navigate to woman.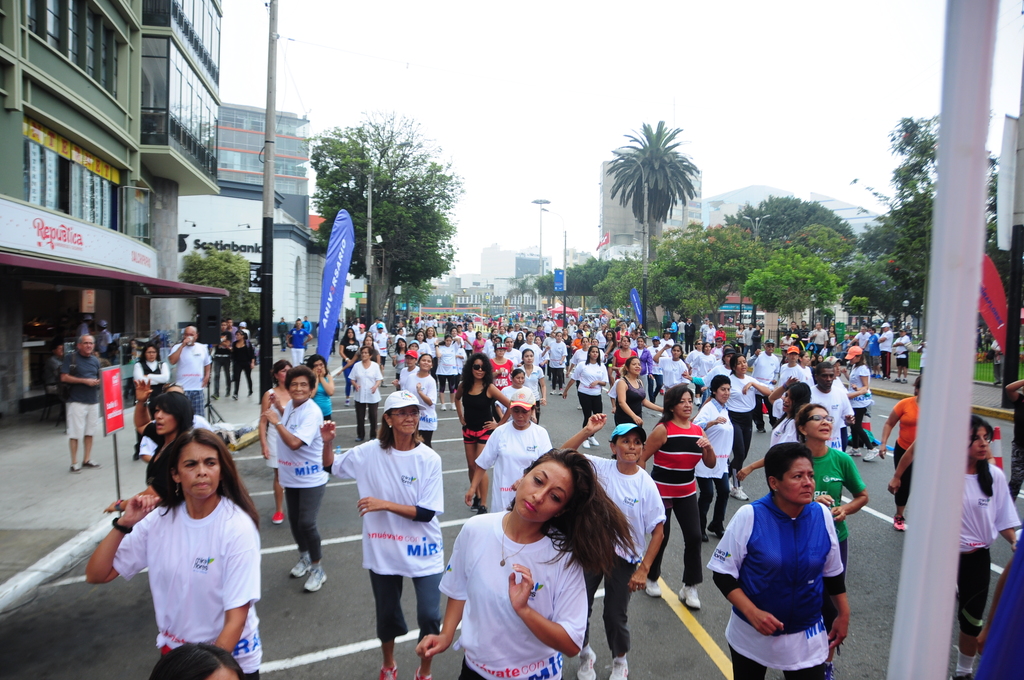
Navigation target: bbox=(447, 350, 492, 483).
